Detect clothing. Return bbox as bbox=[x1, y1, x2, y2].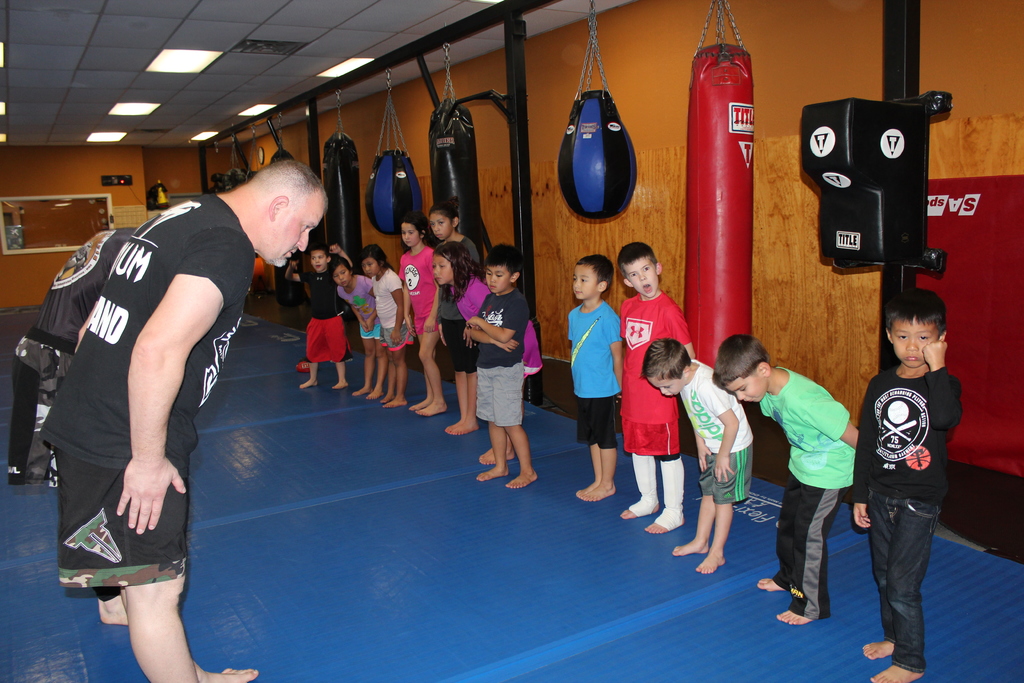
bbox=[368, 265, 413, 350].
